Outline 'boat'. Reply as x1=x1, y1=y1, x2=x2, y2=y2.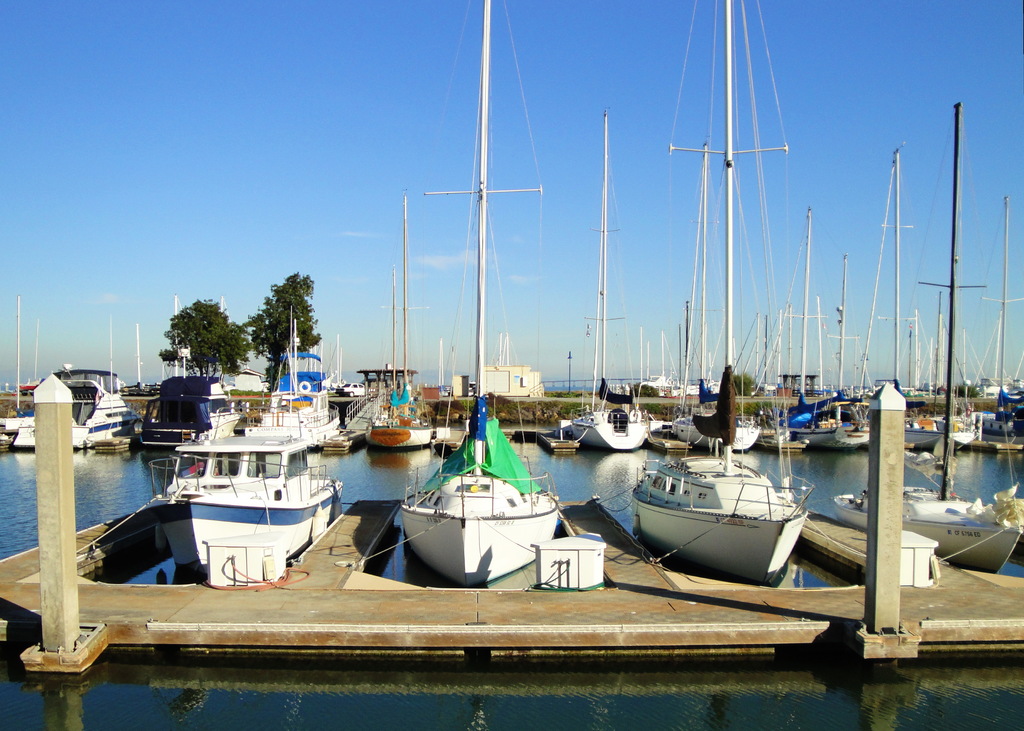
x1=976, y1=195, x2=1023, y2=432.
